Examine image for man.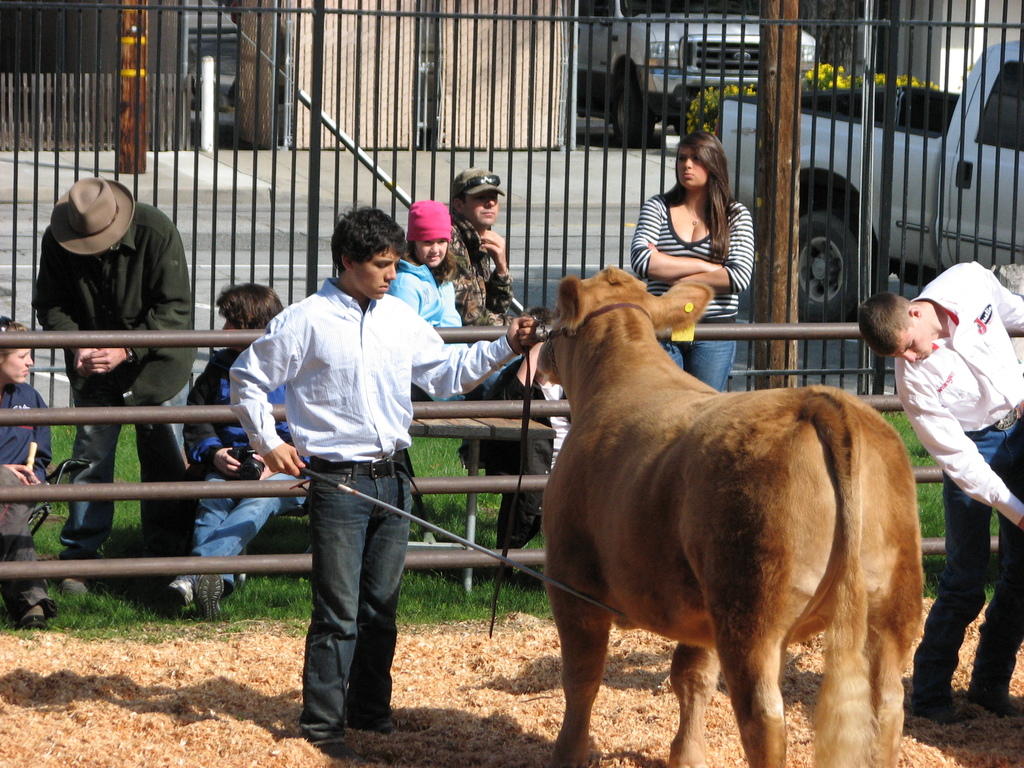
Examination result: {"left": 223, "top": 204, "right": 541, "bottom": 764}.
